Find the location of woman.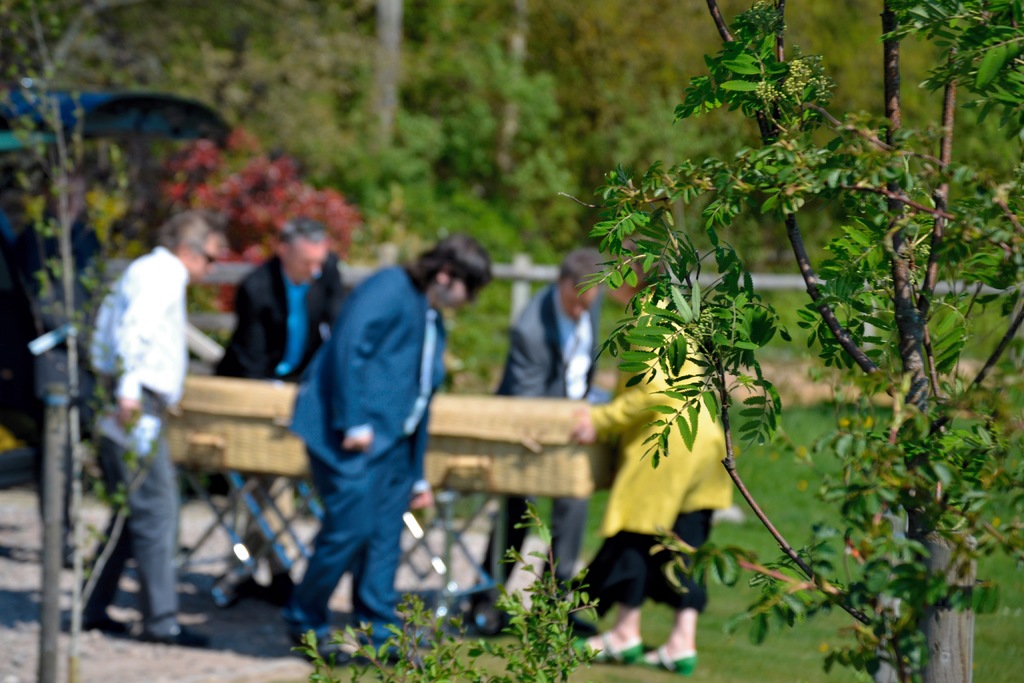
Location: [564,235,732,674].
